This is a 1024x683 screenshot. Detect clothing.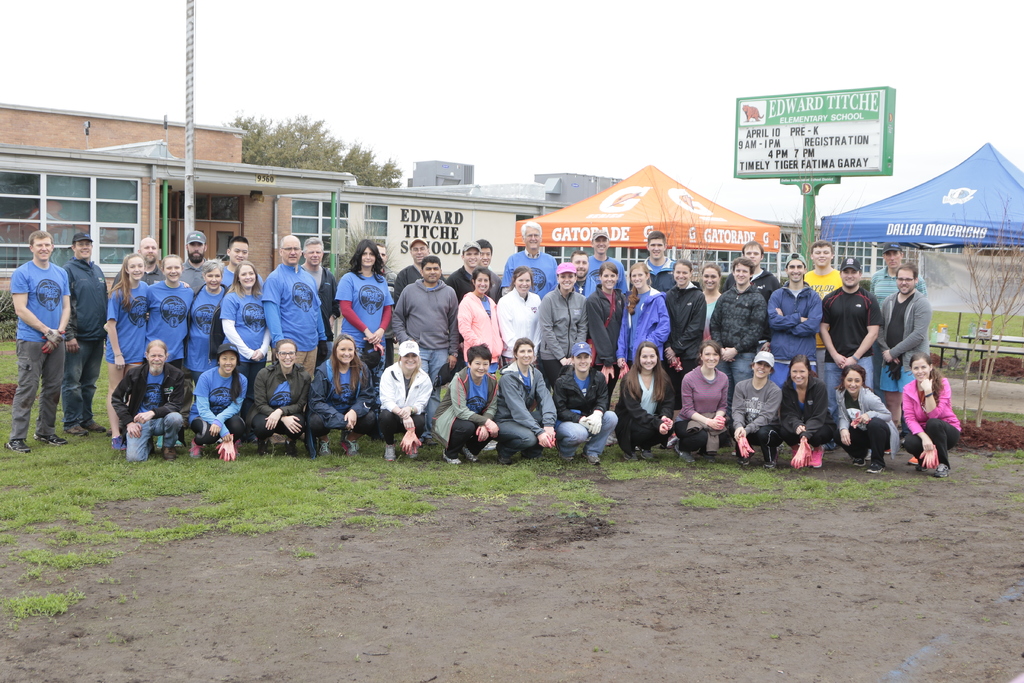
select_region(488, 264, 498, 303).
